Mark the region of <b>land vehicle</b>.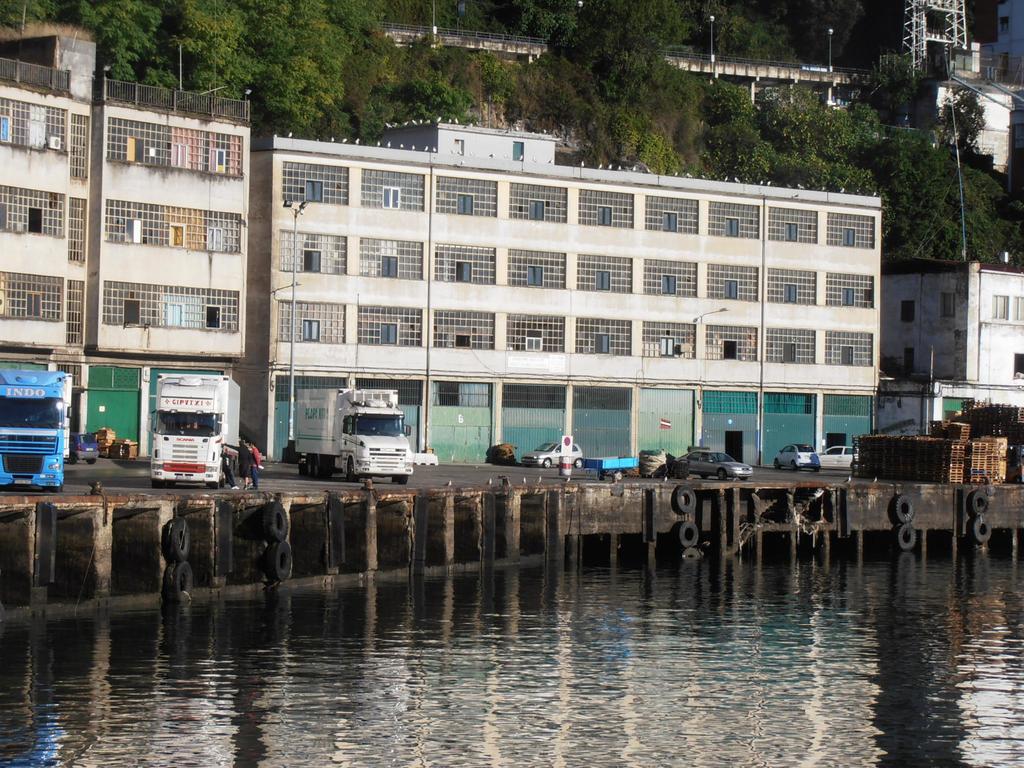
Region: (73, 436, 95, 460).
